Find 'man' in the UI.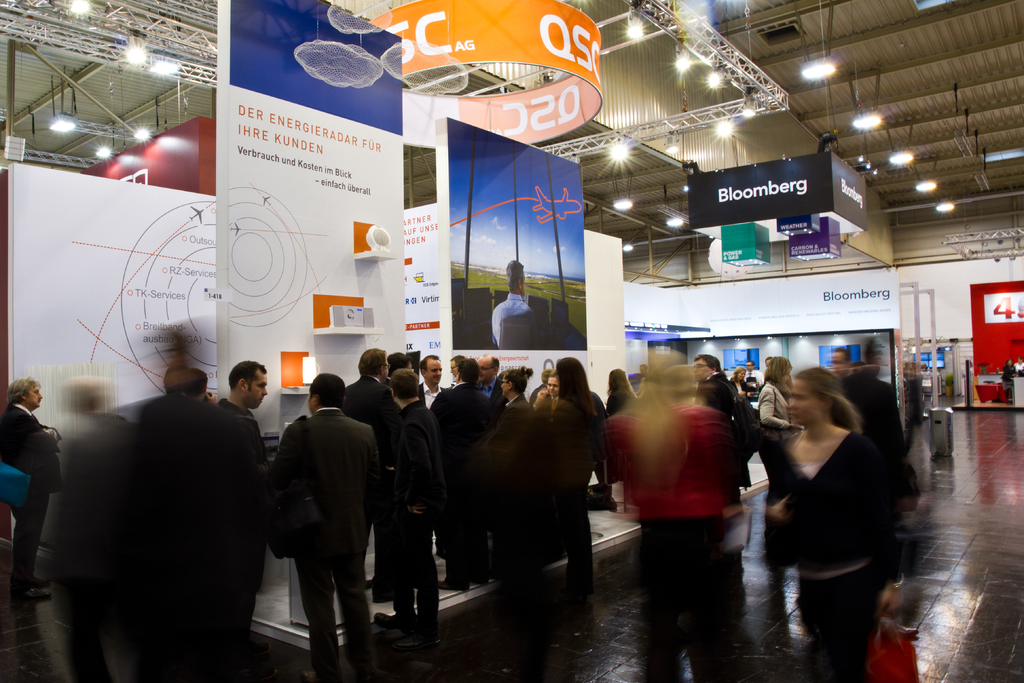
UI element at (473,354,500,407).
